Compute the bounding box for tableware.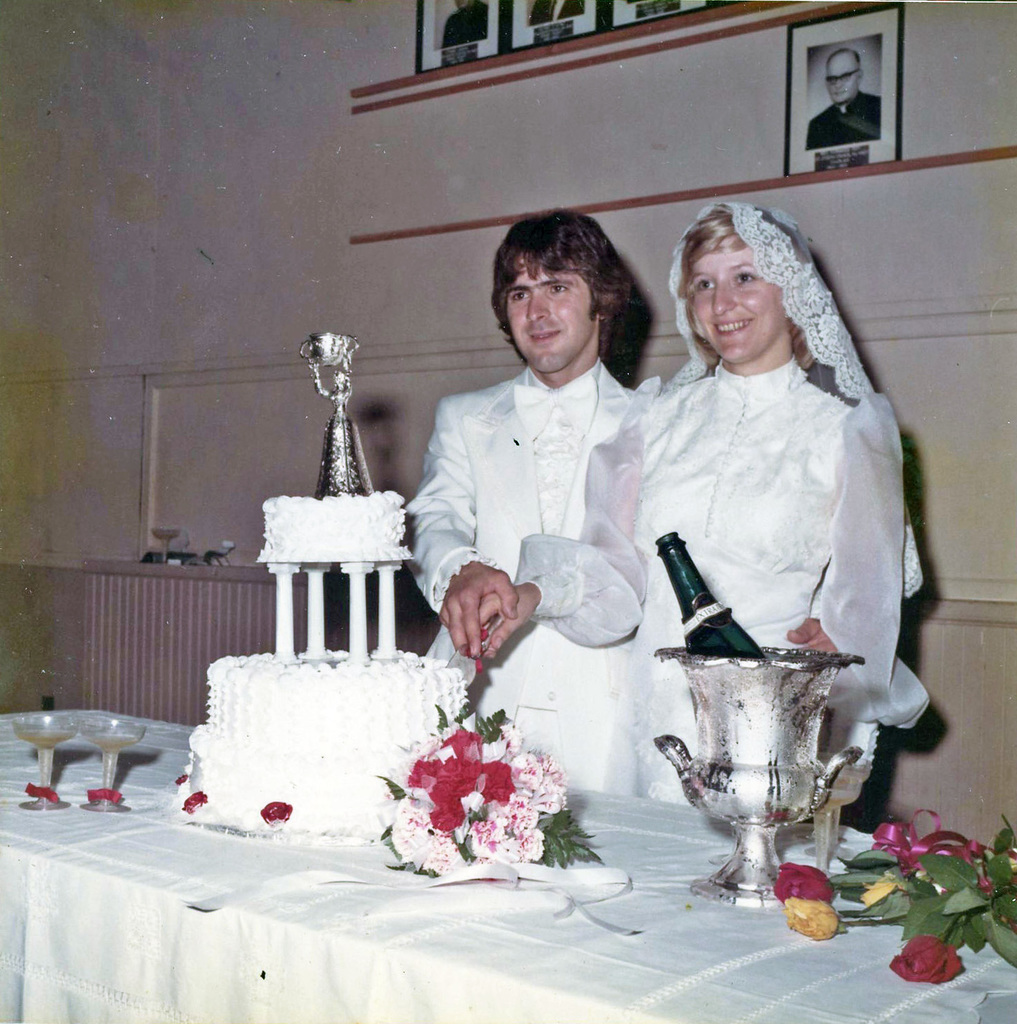
box(78, 715, 142, 816).
